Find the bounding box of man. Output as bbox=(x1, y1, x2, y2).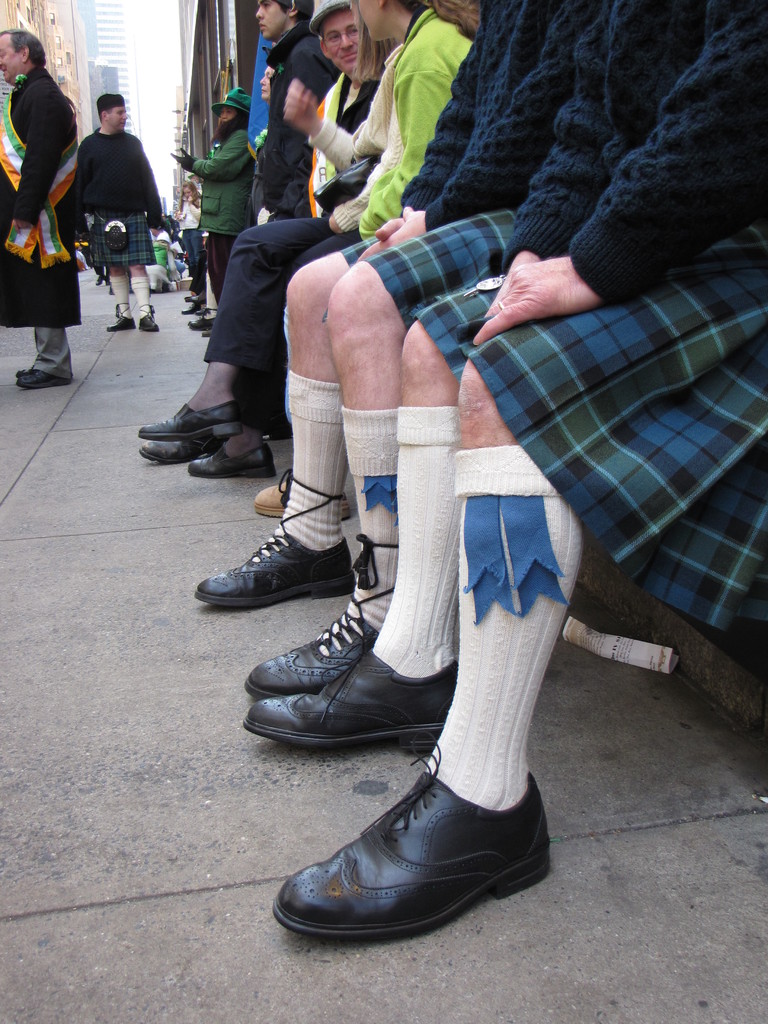
bbox=(255, 0, 340, 434).
